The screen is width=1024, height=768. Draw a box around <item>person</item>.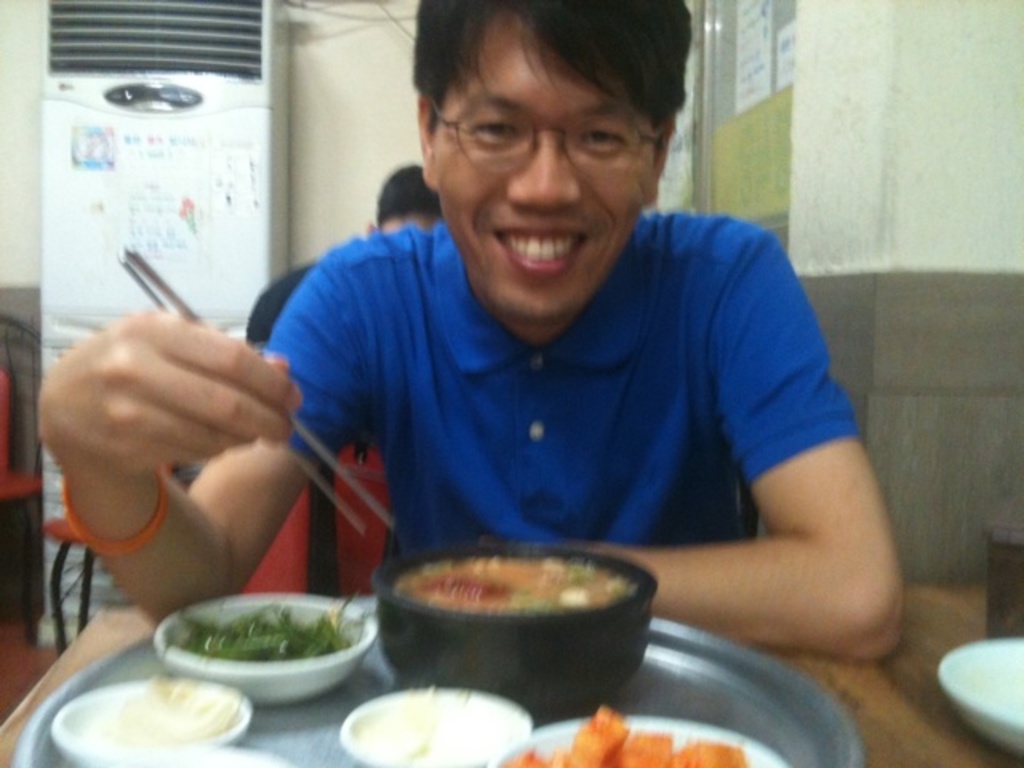
{"left": 42, "top": 0, "right": 907, "bottom": 661}.
